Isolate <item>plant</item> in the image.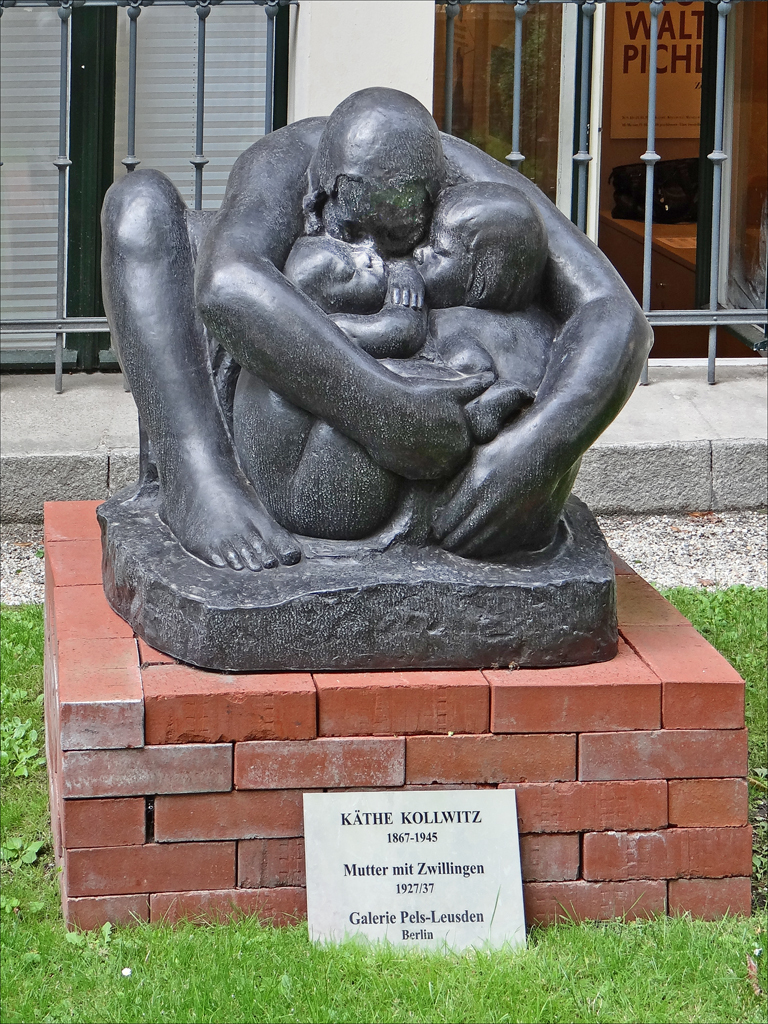
Isolated region: box(0, 894, 52, 917).
